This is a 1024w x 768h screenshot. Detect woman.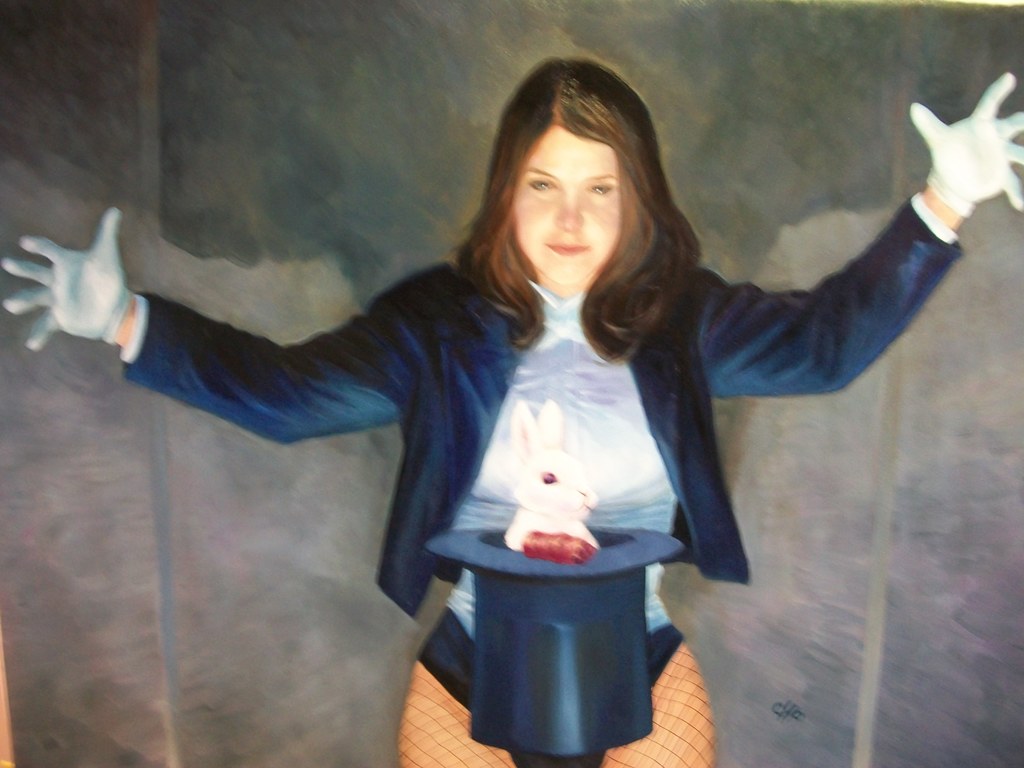
x1=92, y1=83, x2=908, y2=753.
